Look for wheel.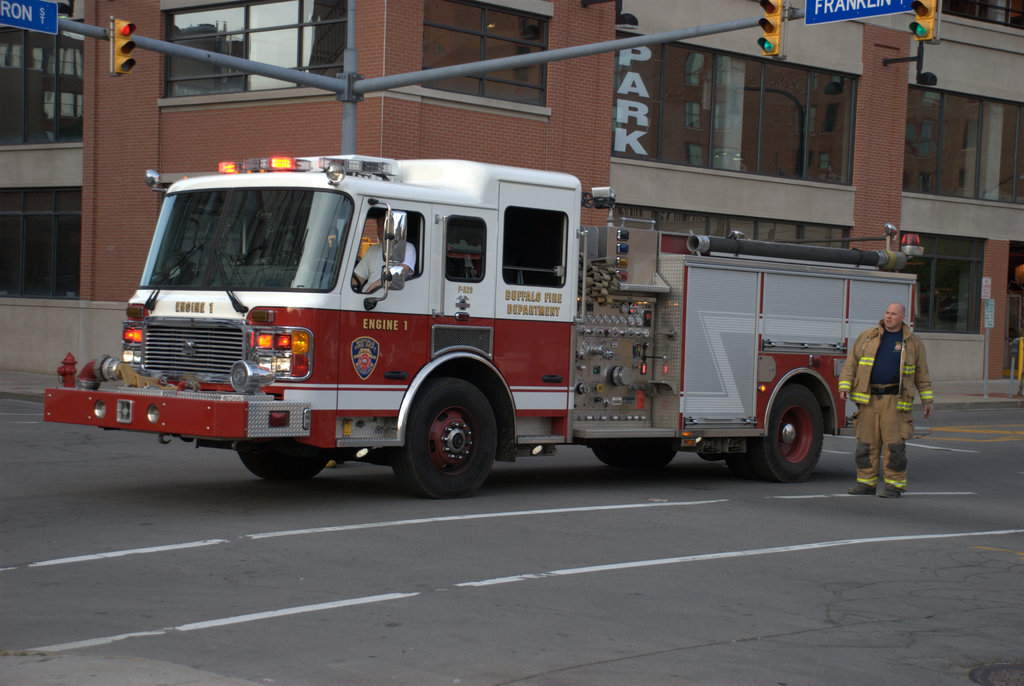
Found: crop(731, 385, 829, 484).
